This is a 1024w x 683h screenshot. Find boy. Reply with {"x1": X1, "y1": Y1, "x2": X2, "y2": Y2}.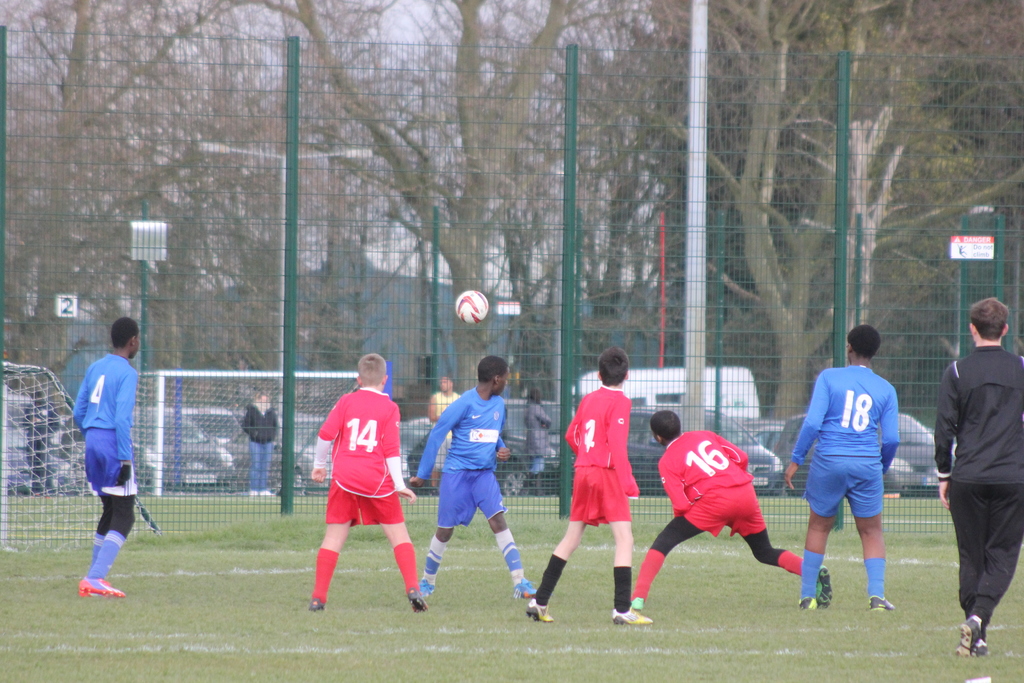
{"x1": 931, "y1": 295, "x2": 1023, "y2": 661}.
